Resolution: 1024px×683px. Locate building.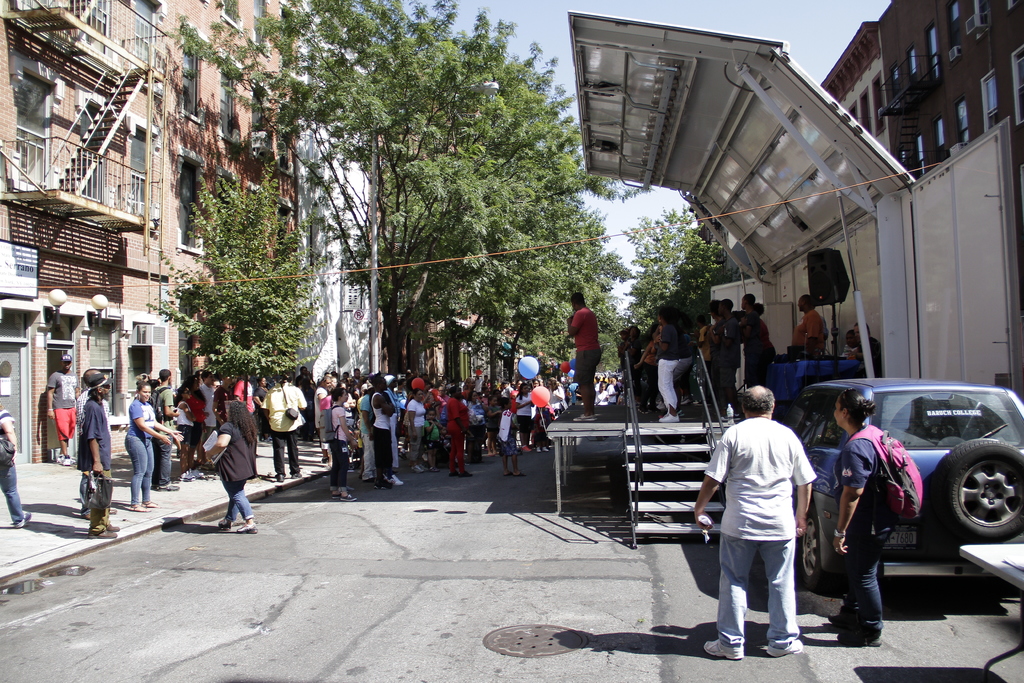
detection(308, 0, 390, 418).
